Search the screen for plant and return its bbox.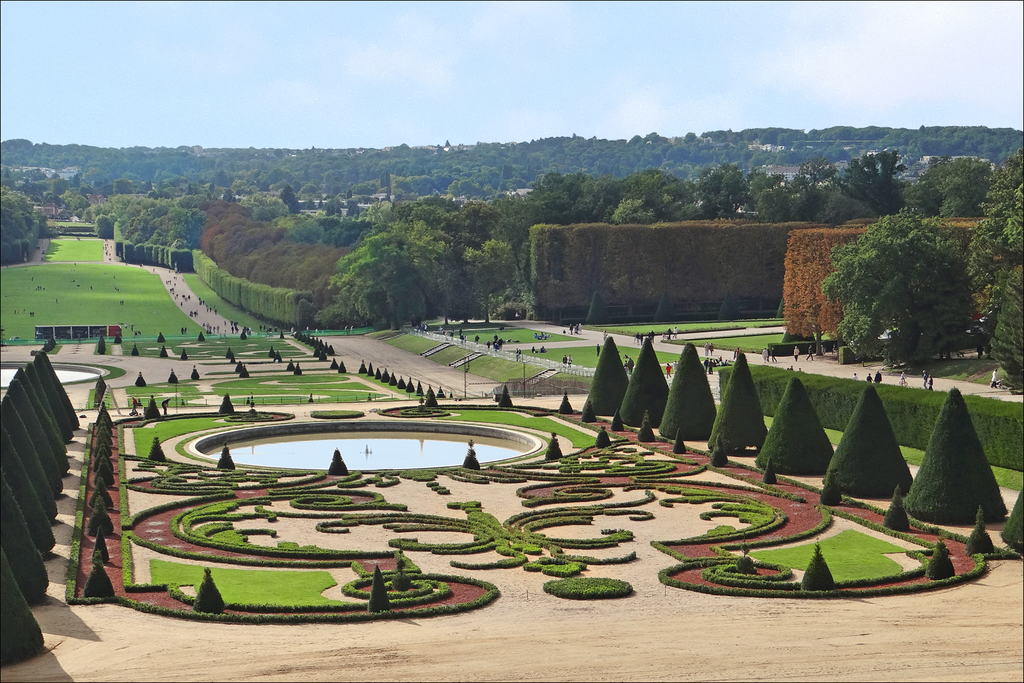
Found: l=557, t=388, r=573, b=415.
